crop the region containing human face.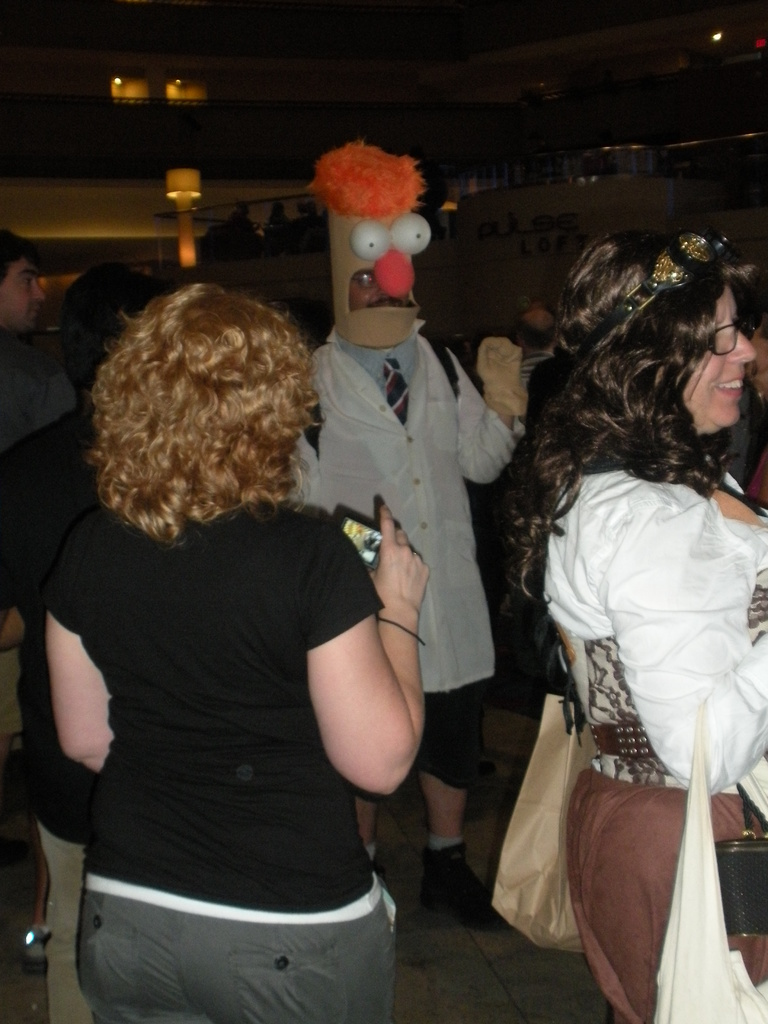
Crop region: l=355, t=268, r=404, b=308.
